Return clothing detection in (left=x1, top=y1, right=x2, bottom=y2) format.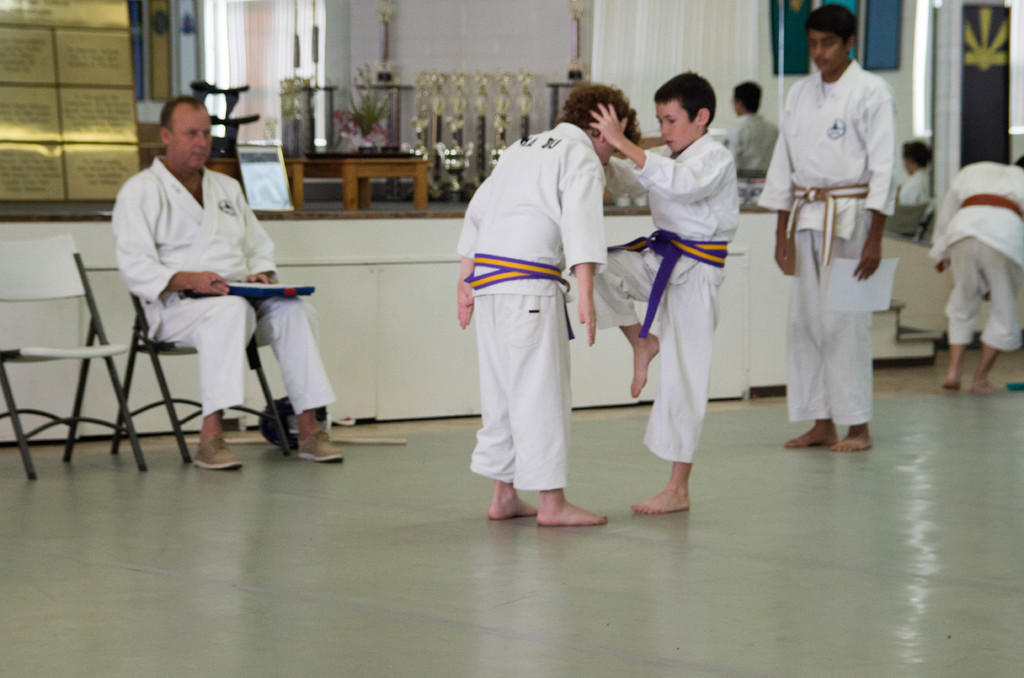
(left=109, top=152, right=339, bottom=419).
